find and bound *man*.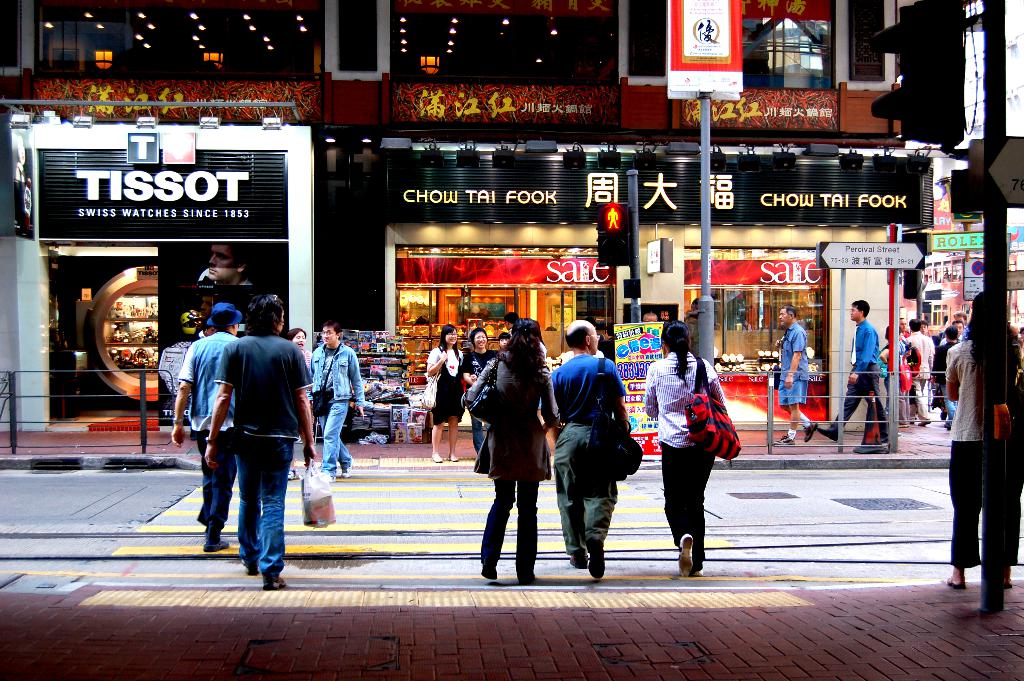
Bound: [904, 319, 933, 425].
